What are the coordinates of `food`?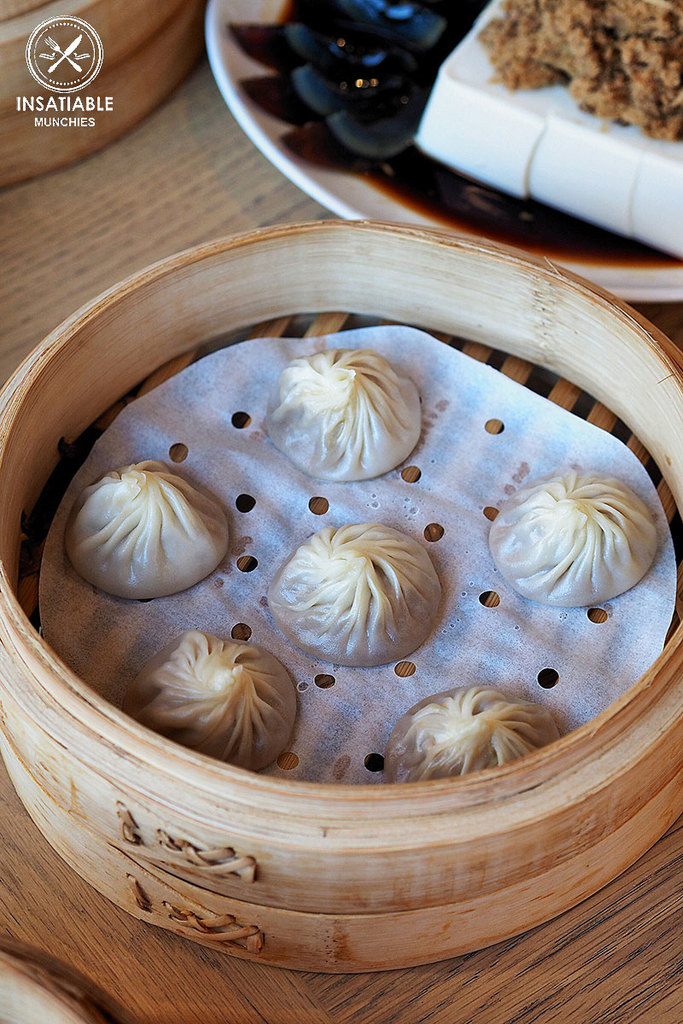
{"x1": 266, "y1": 344, "x2": 429, "y2": 478}.
